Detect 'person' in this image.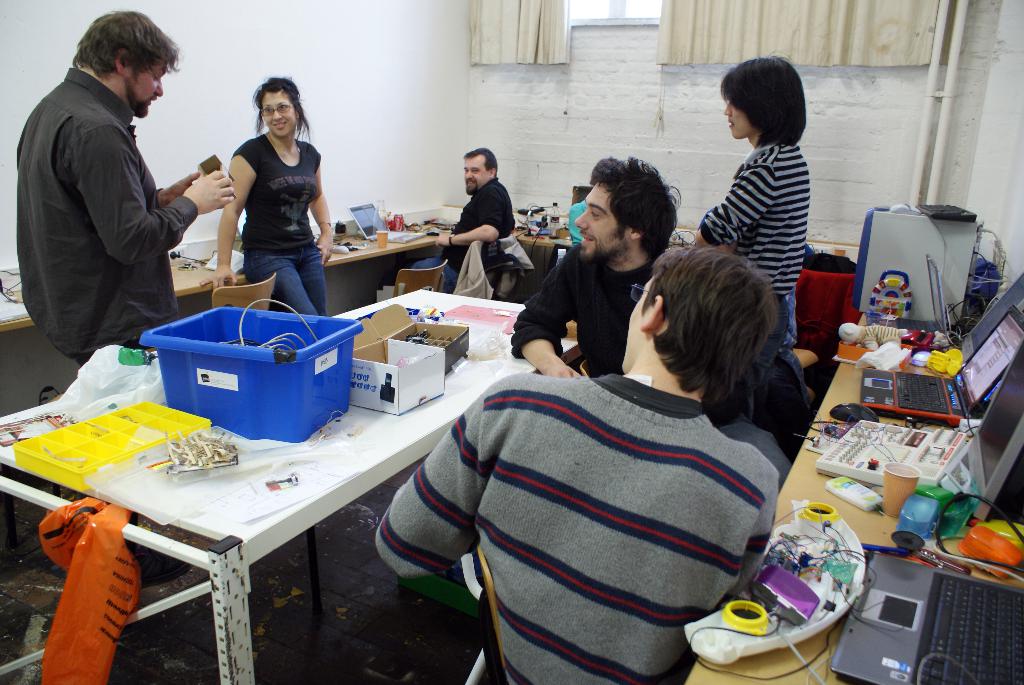
Detection: bbox=[19, 3, 232, 374].
